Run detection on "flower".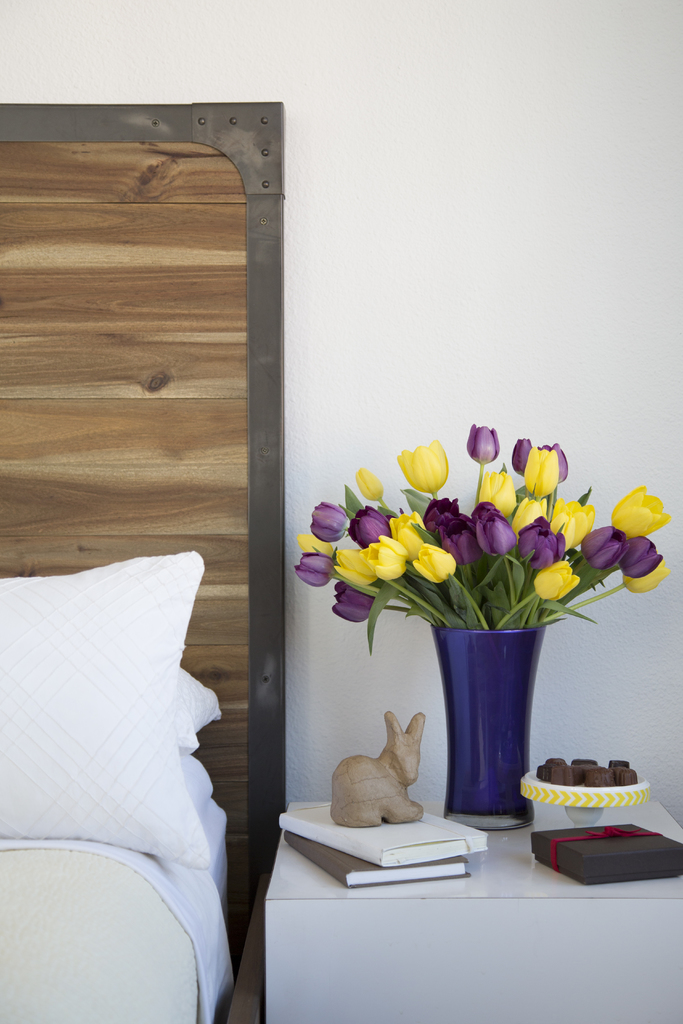
Result: (x1=568, y1=520, x2=657, y2=595).
